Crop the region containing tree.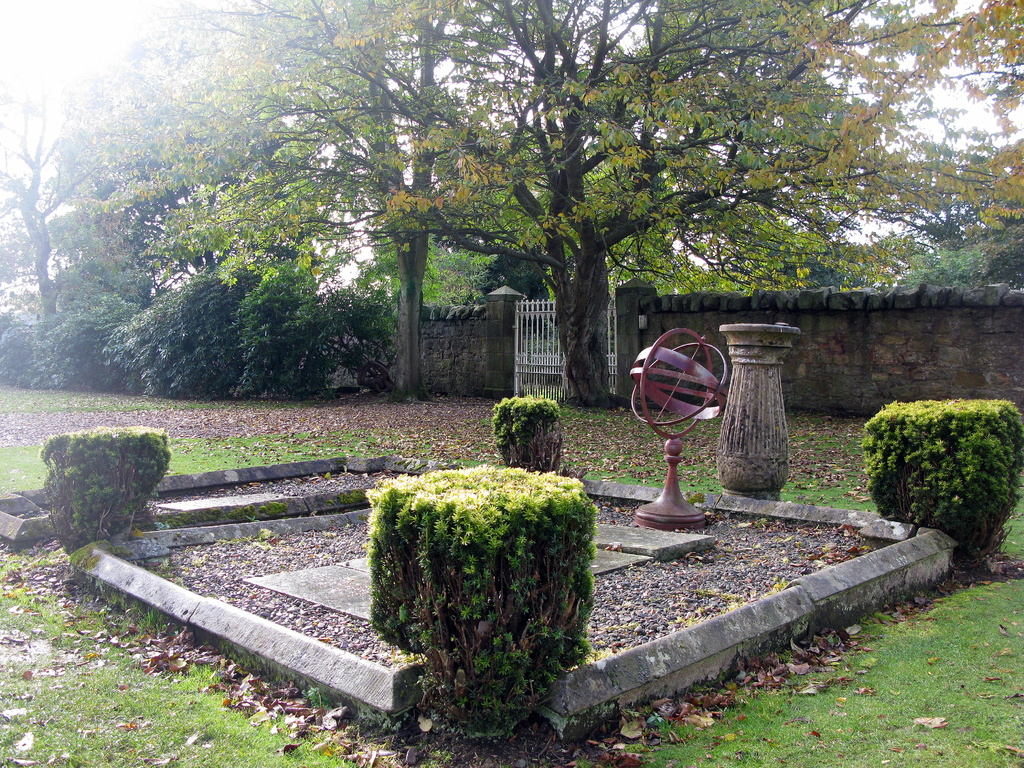
Crop region: 0 56 108 346.
